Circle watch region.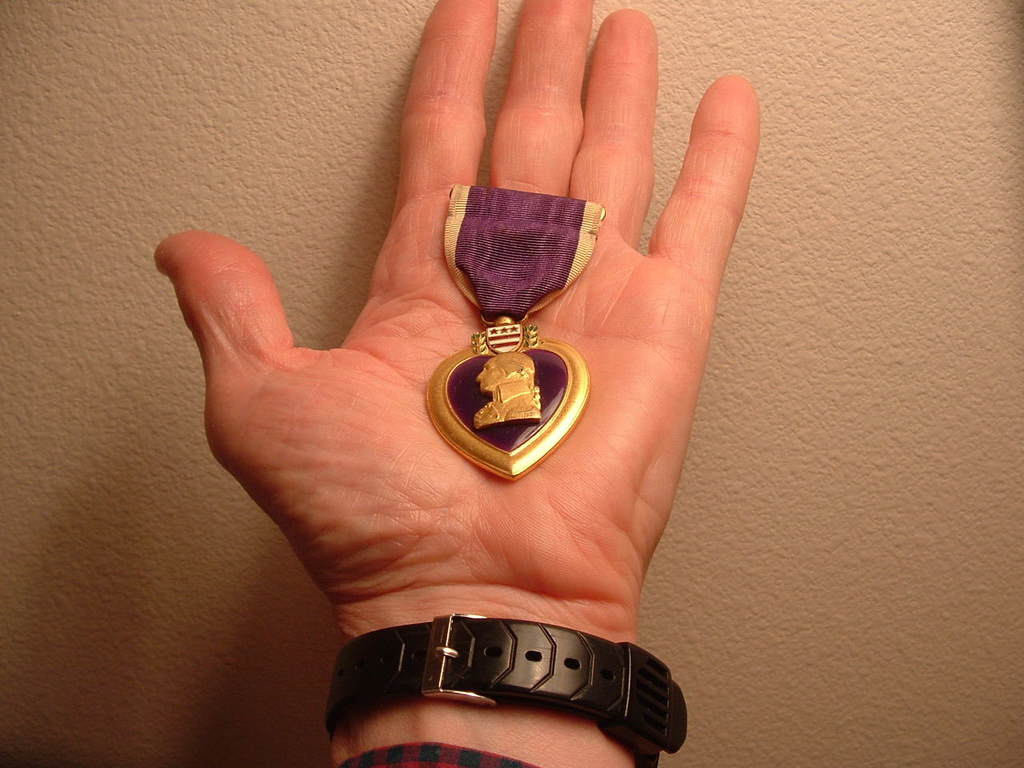
Region: bbox=[326, 613, 695, 767].
